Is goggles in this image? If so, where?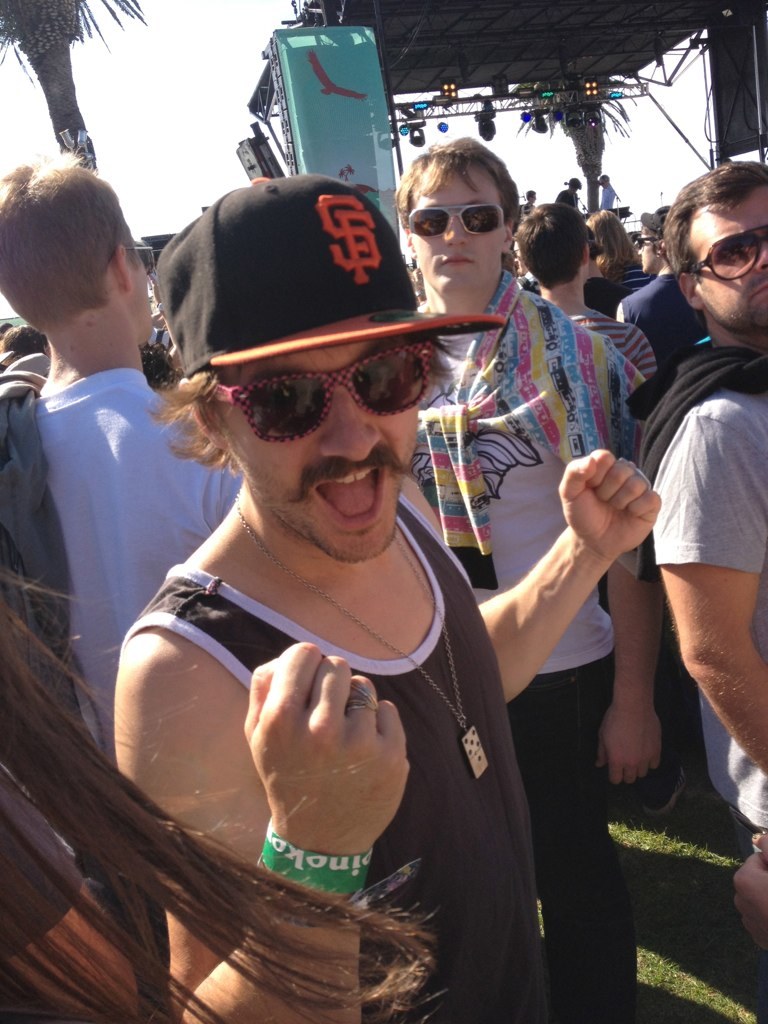
Yes, at 711/214/767/287.
